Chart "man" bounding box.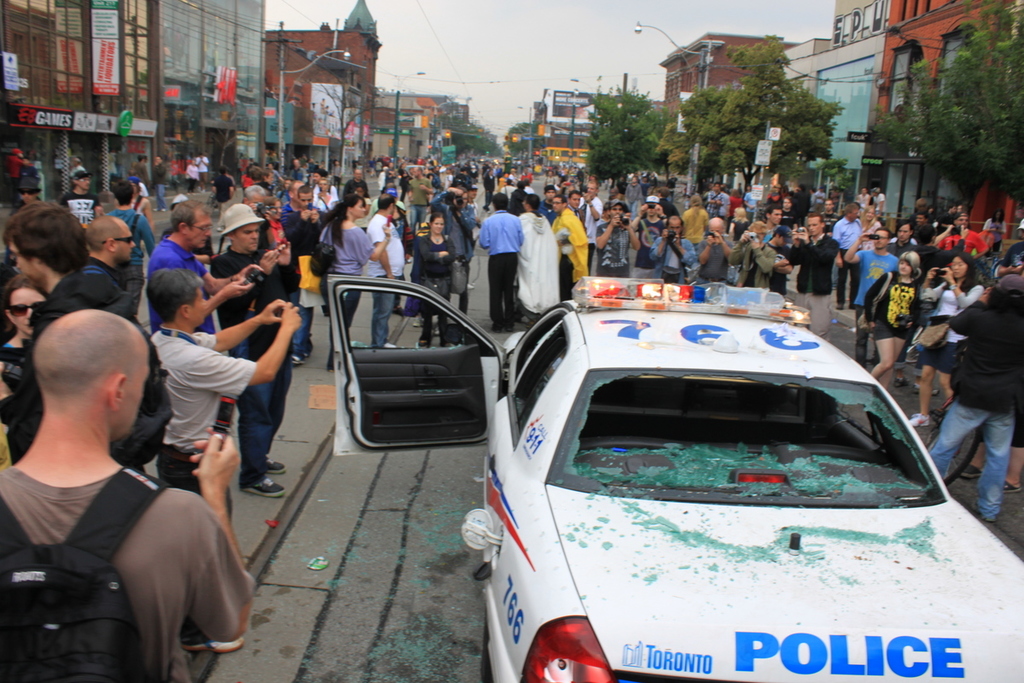
Charted: <box>649,213,698,287</box>.
